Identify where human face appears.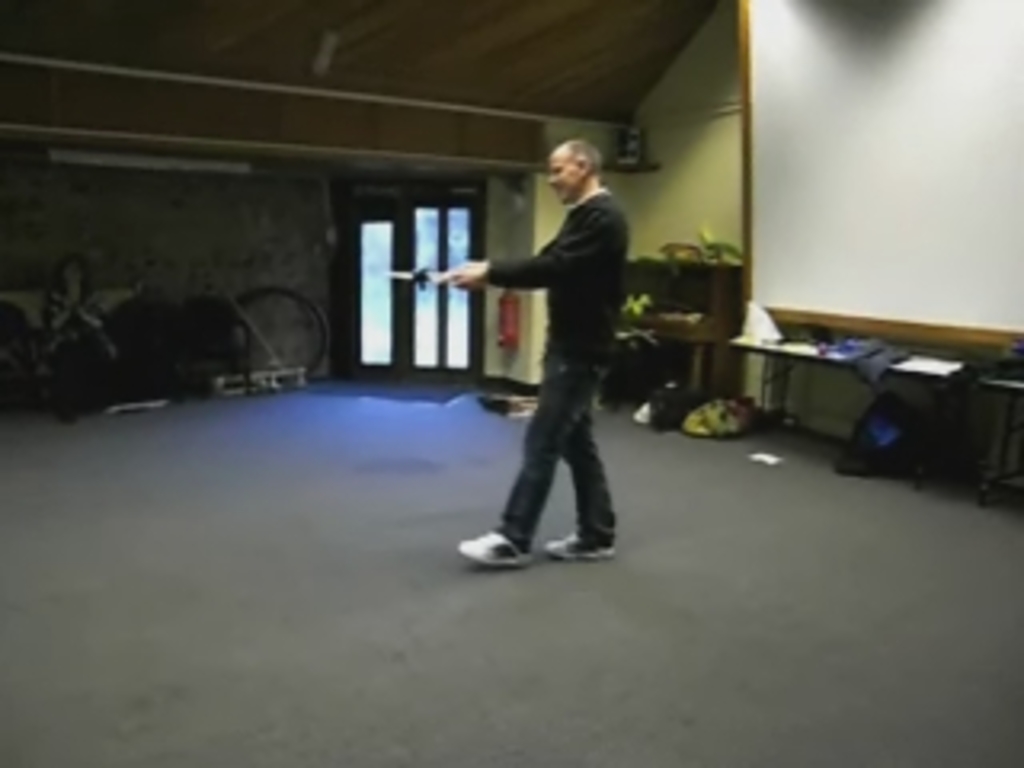
Appears at (547, 150, 579, 198).
